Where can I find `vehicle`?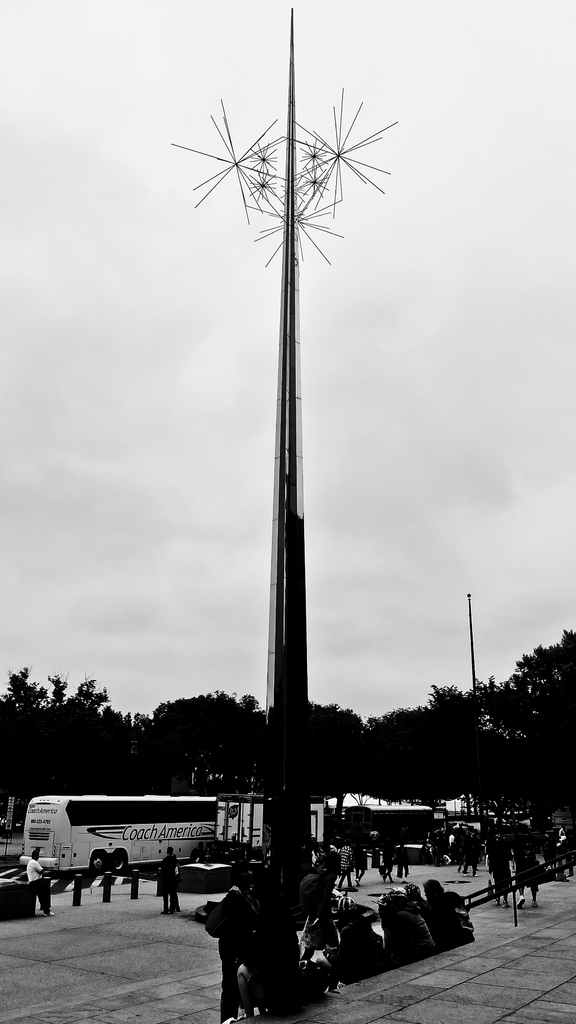
You can find it at BBox(336, 802, 440, 842).
